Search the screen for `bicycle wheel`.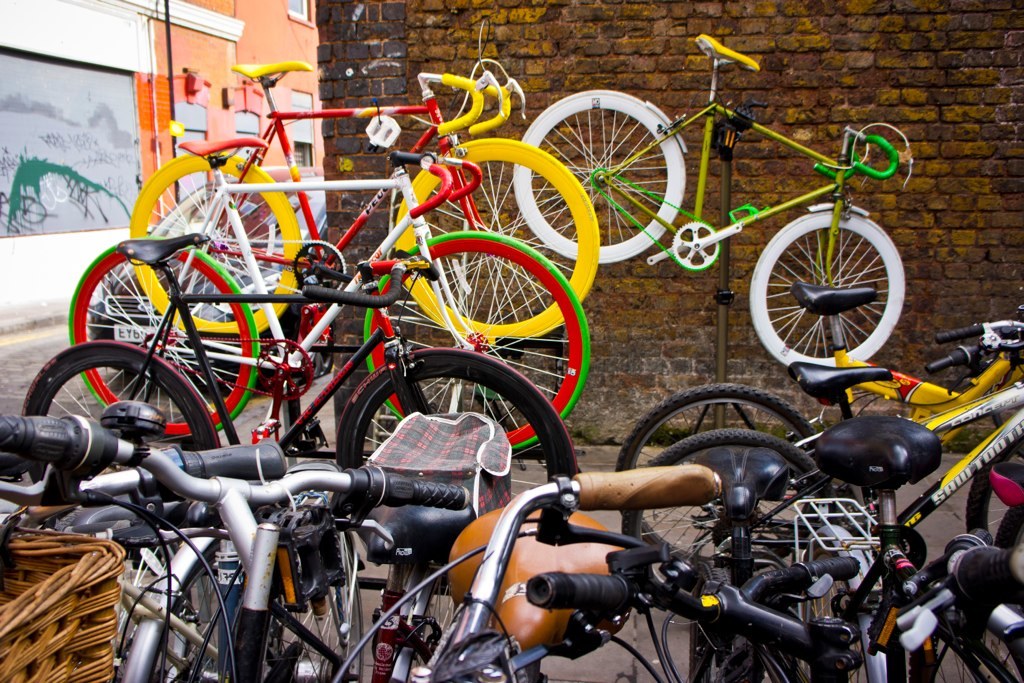
Found at BBox(69, 236, 263, 440).
